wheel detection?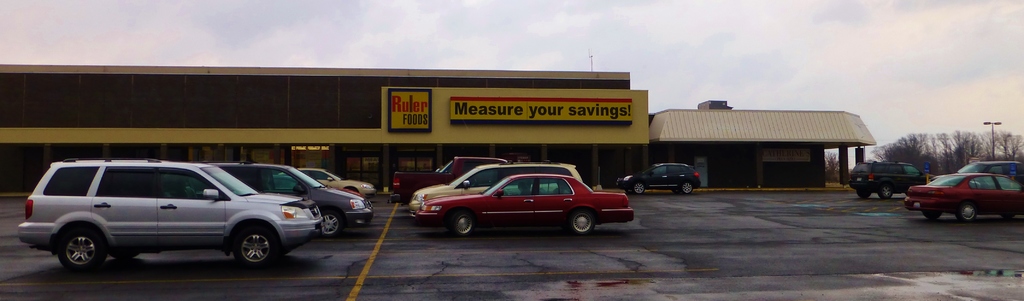
bbox(630, 181, 646, 199)
